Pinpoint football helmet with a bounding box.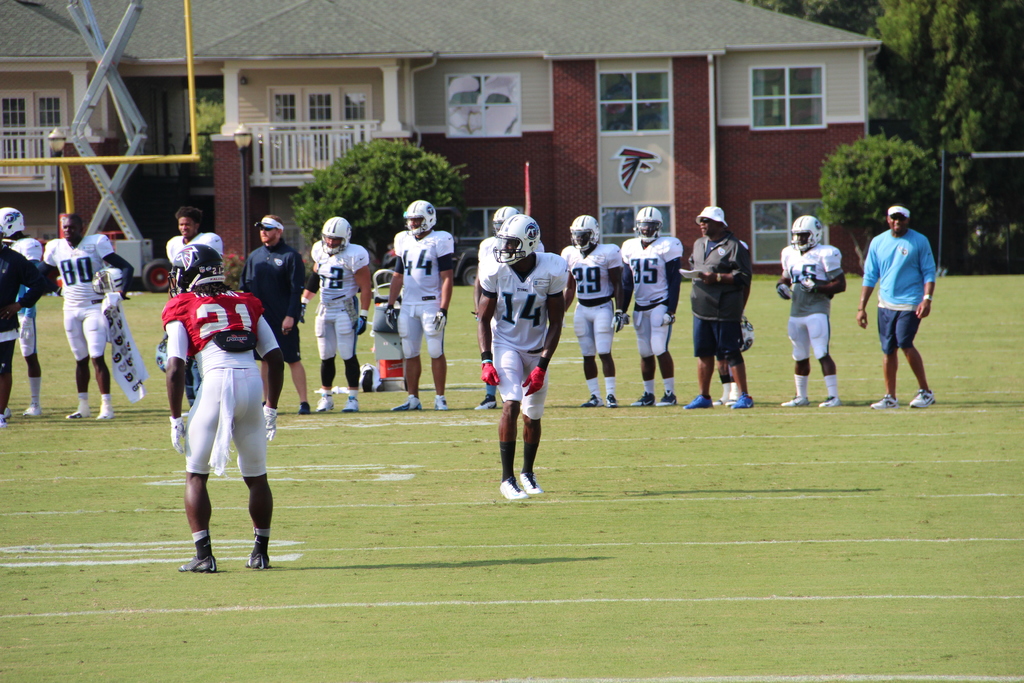
[x1=791, y1=215, x2=824, y2=256].
